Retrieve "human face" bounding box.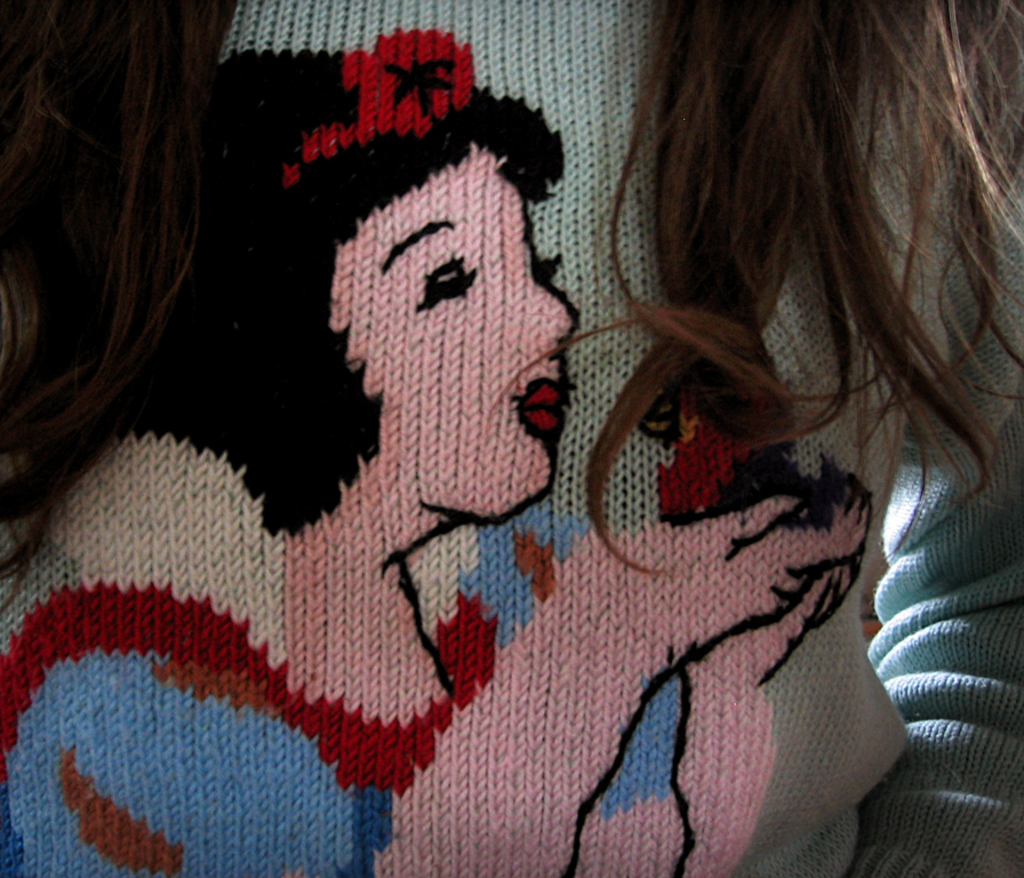
Bounding box: box(330, 151, 577, 511).
